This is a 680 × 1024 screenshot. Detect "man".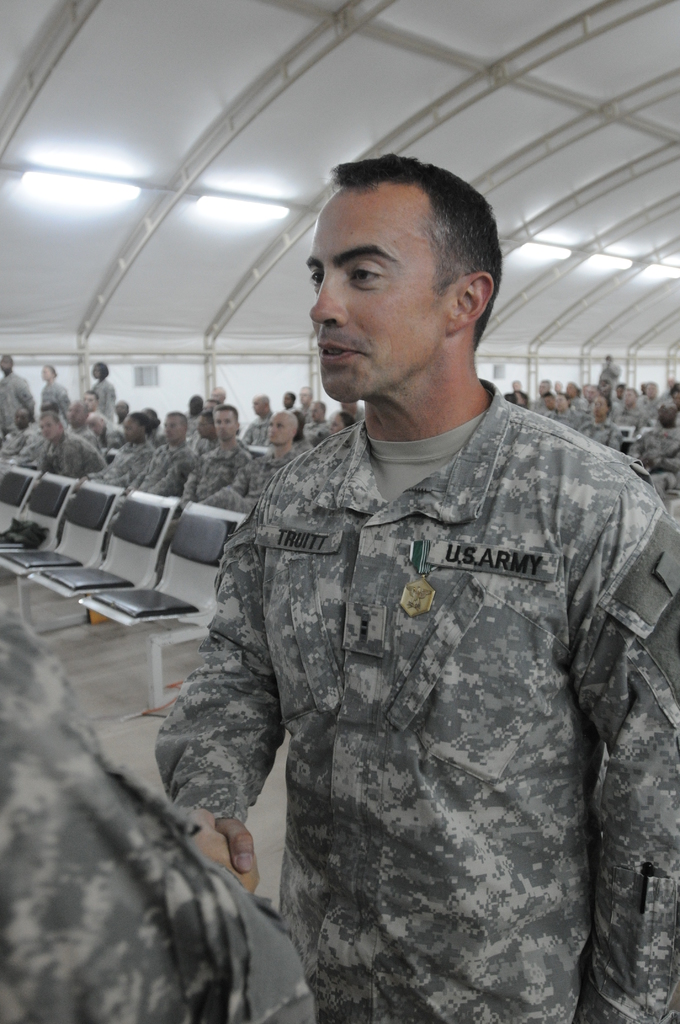
<region>539, 390, 574, 426</region>.
